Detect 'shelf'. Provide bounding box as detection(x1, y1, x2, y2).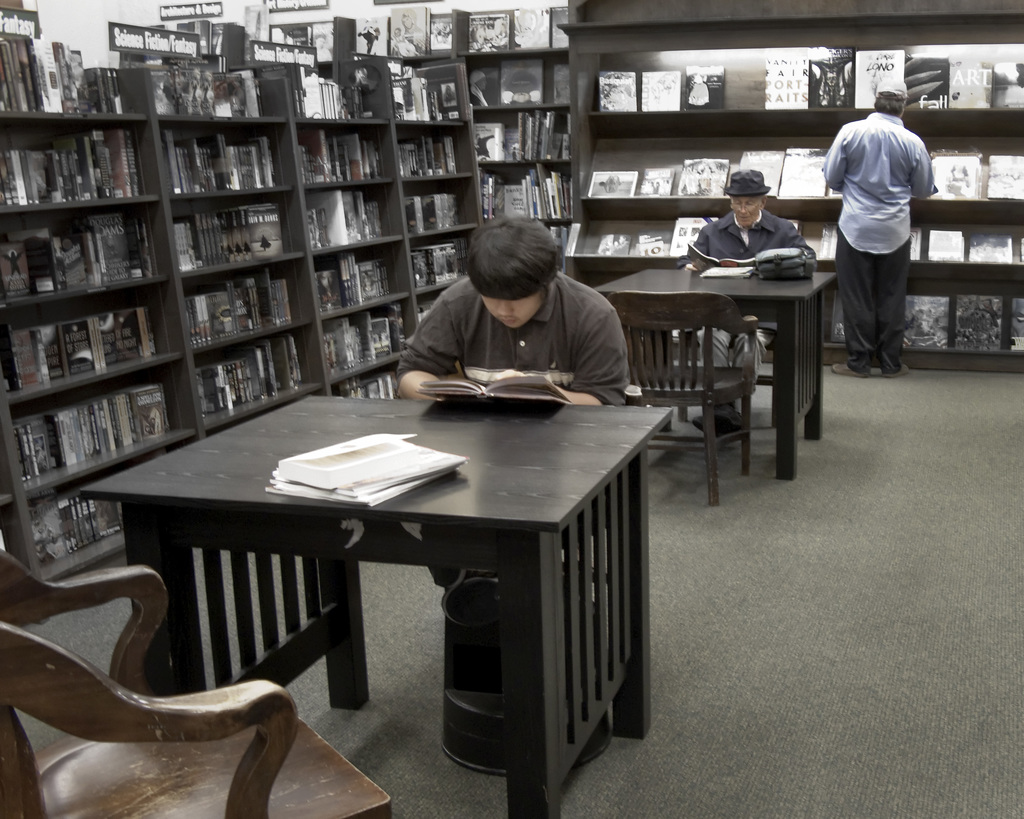
detection(170, 190, 314, 273).
